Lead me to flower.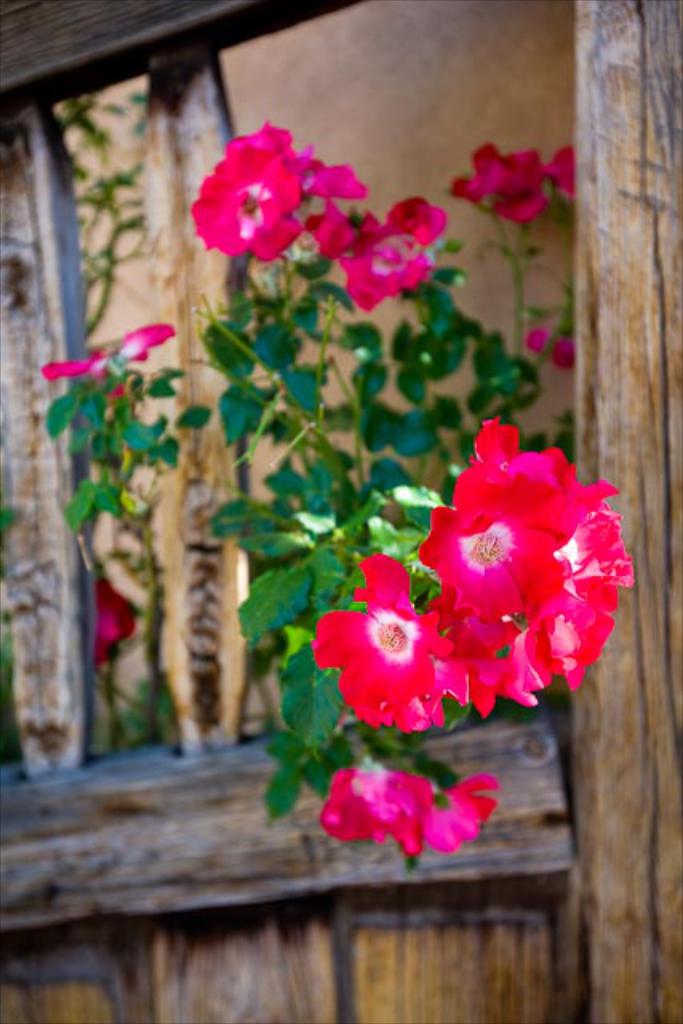
Lead to box(174, 115, 384, 251).
